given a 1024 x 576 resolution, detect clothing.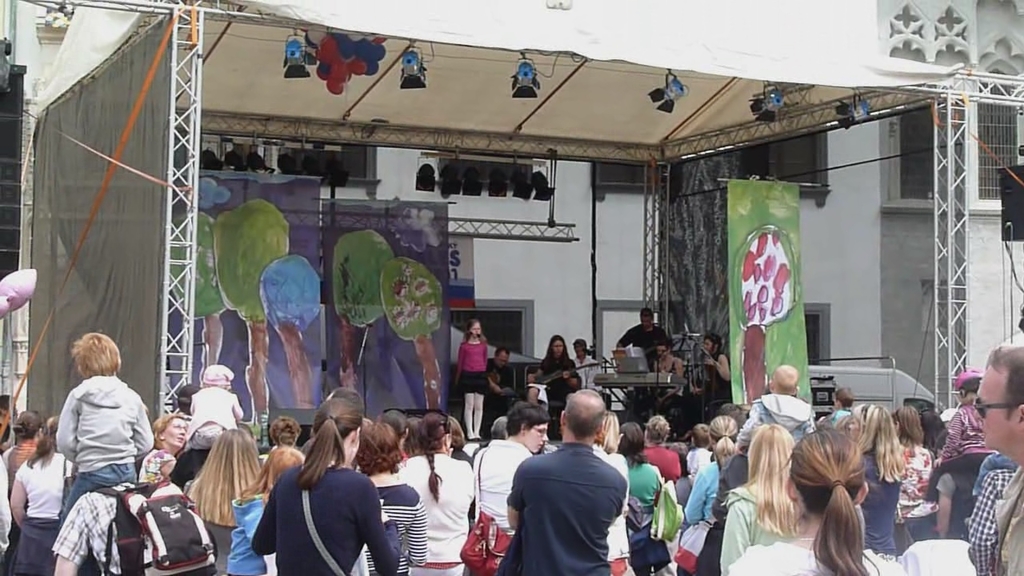
894,441,940,557.
